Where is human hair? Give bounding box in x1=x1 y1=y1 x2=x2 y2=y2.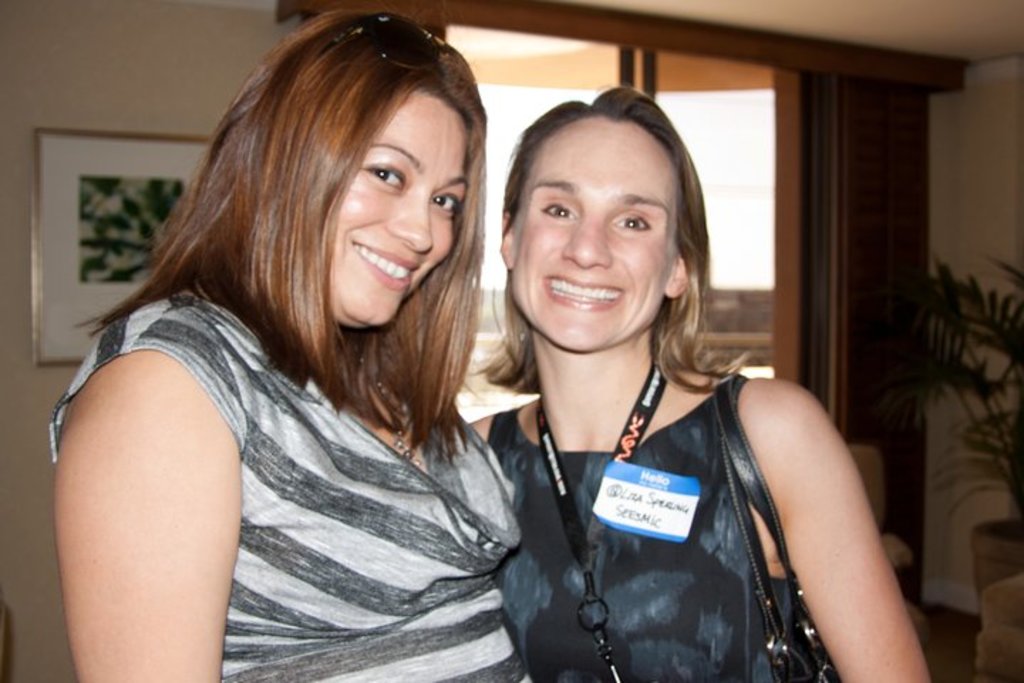
x1=469 y1=84 x2=747 y2=394.
